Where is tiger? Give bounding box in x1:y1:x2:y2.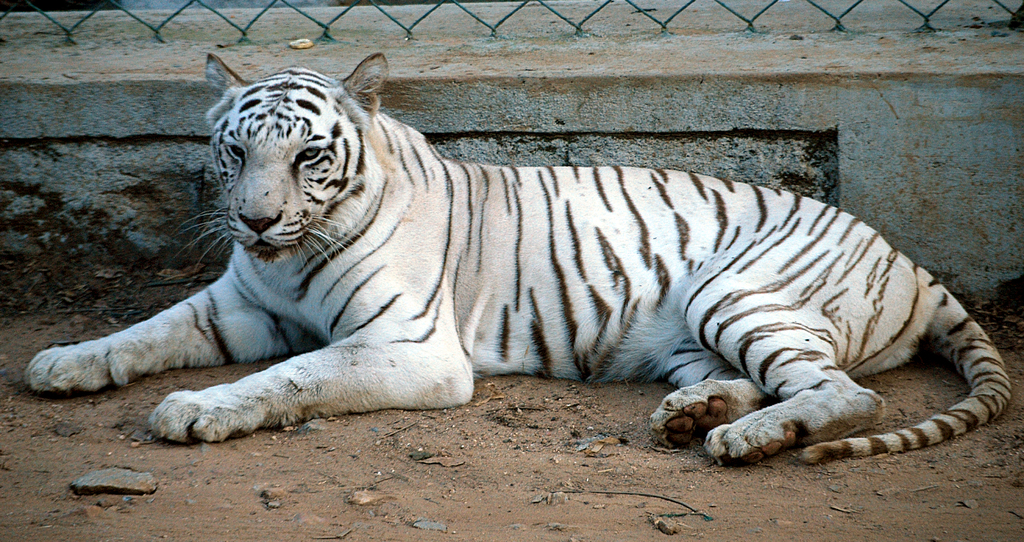
22:49:1009:464.
